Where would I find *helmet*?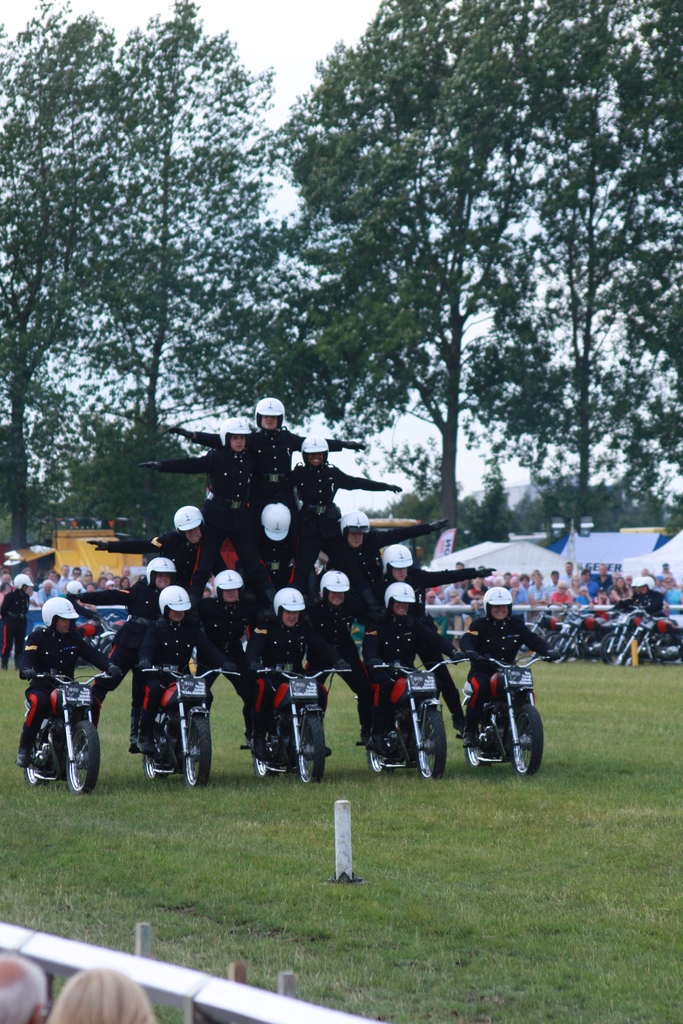
At (340,509,372,539).
